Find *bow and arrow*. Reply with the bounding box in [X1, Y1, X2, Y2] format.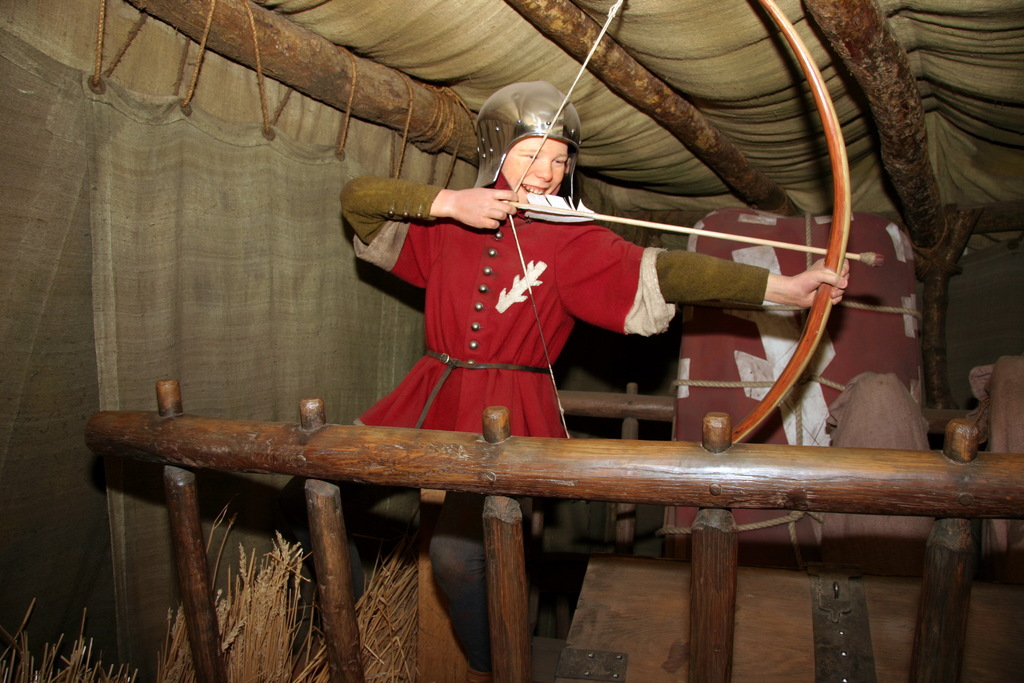
[502, 0, 880, 445].
